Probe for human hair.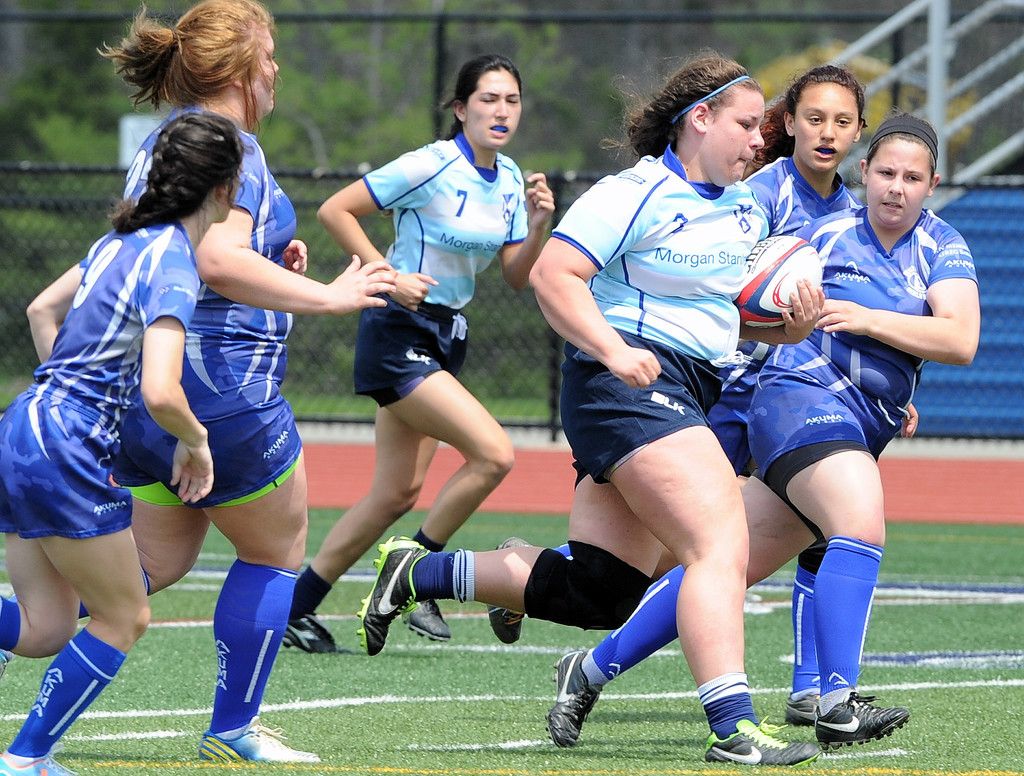
Probe result: {"left": 435, "top": 52, "right": 524, "bottom": 141}.
